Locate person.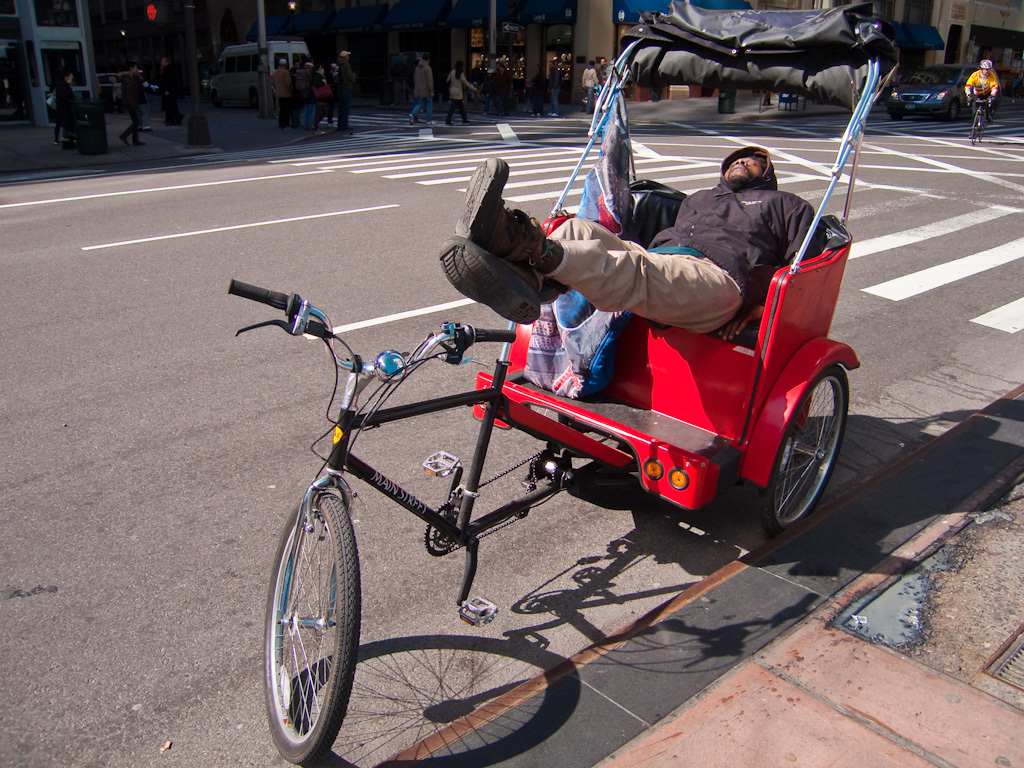
Bounding box: [x1=120, y1=62, x2=147, y2=145].
